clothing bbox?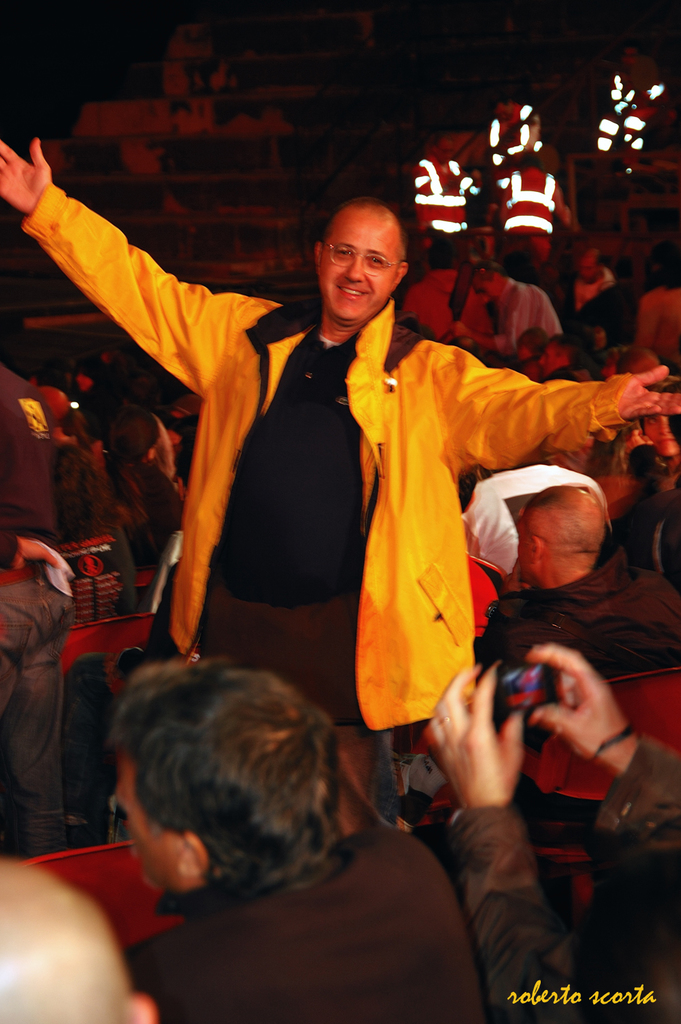
rect(492, 276, 566, 361)
